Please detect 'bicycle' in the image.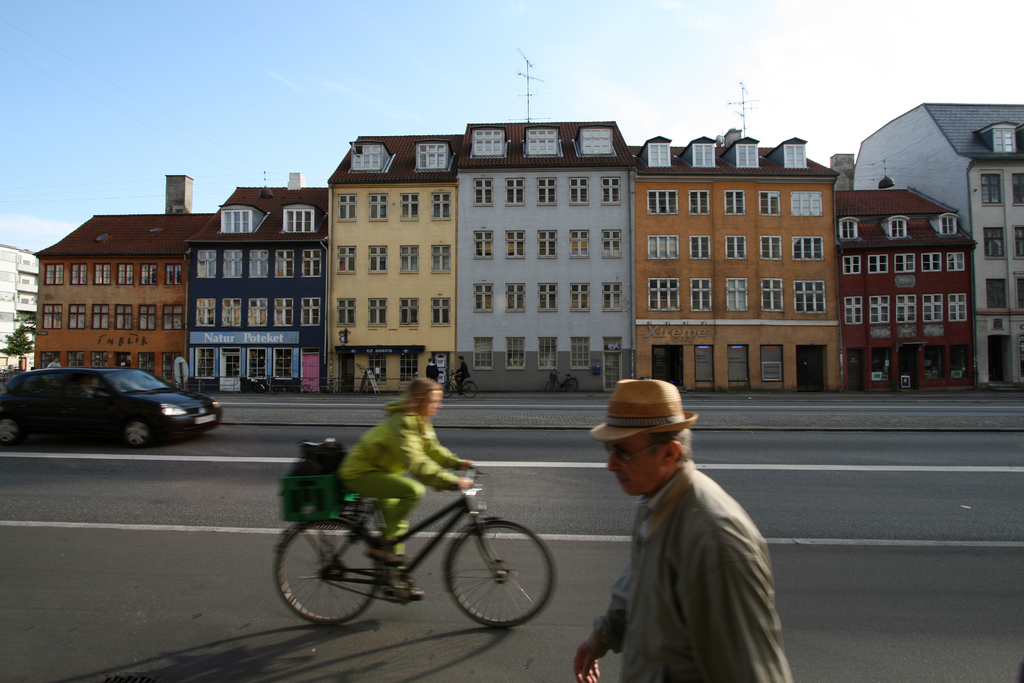
264:456:560:634.
